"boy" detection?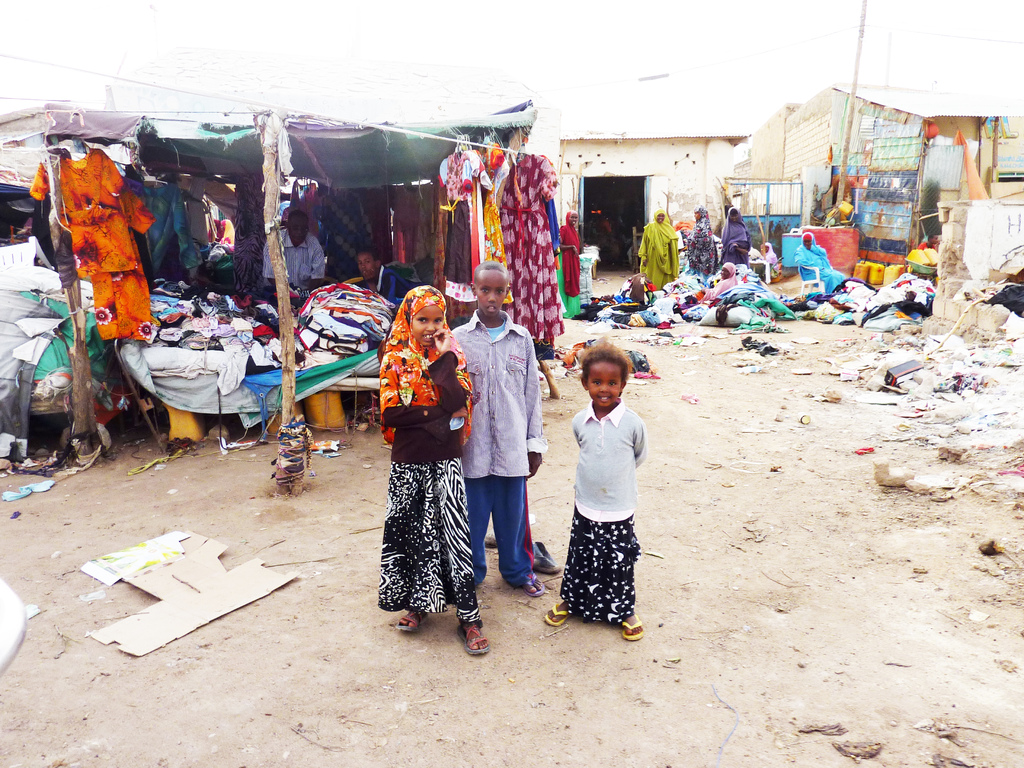
(506,332,665,647)
